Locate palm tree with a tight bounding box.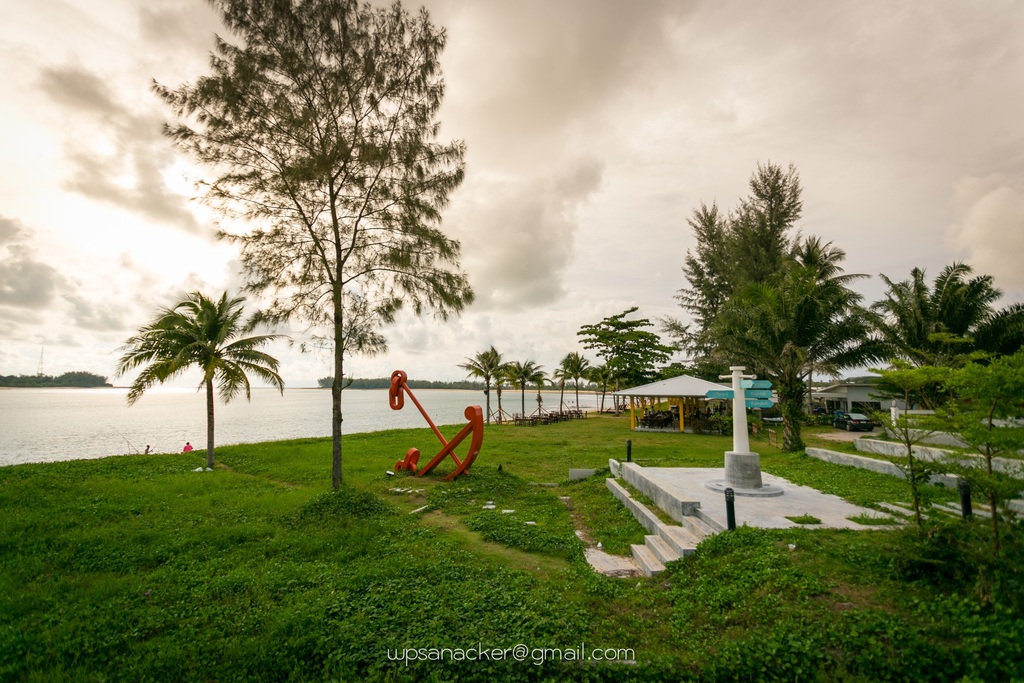
x1=499 y1=355 x2=550 y2=415.
